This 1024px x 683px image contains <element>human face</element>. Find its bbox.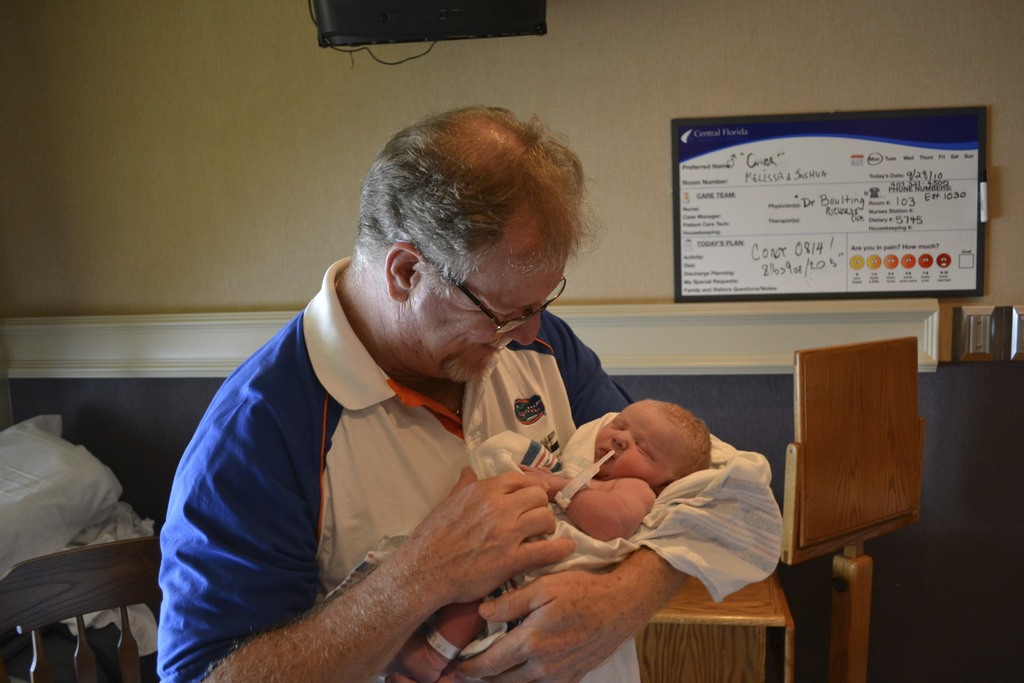
box=[405, 208, 565, 370].
